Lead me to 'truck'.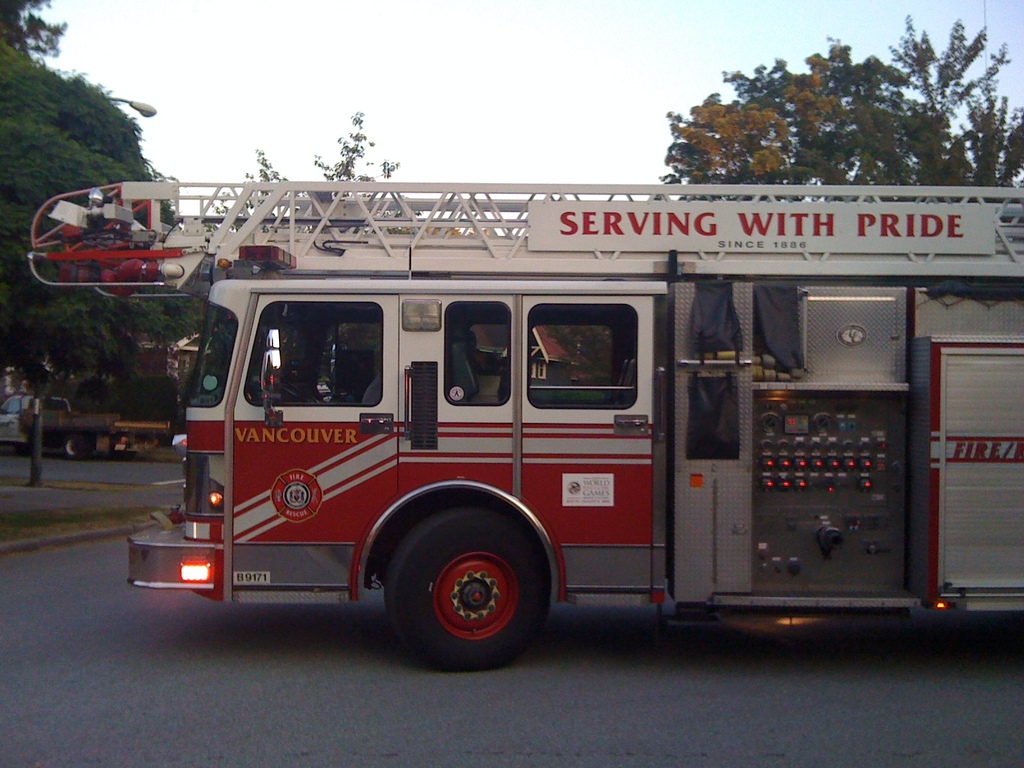
Lead to (x1=94, y1=183, x2=1005, y2=685).
